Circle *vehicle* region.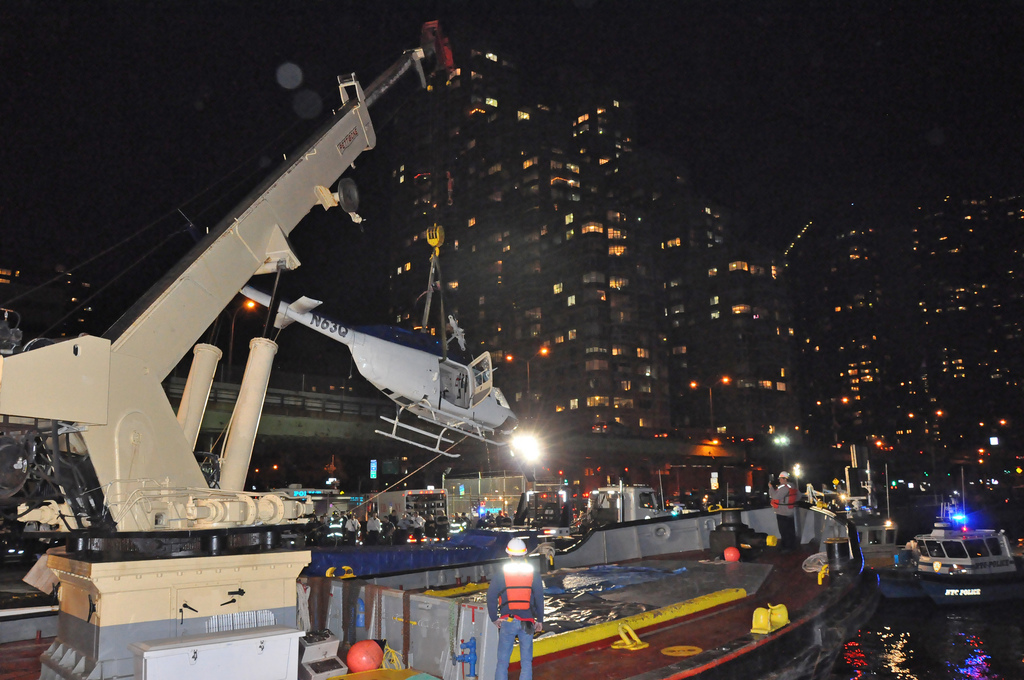
Region: select_region(900, 559, 922, 599).
